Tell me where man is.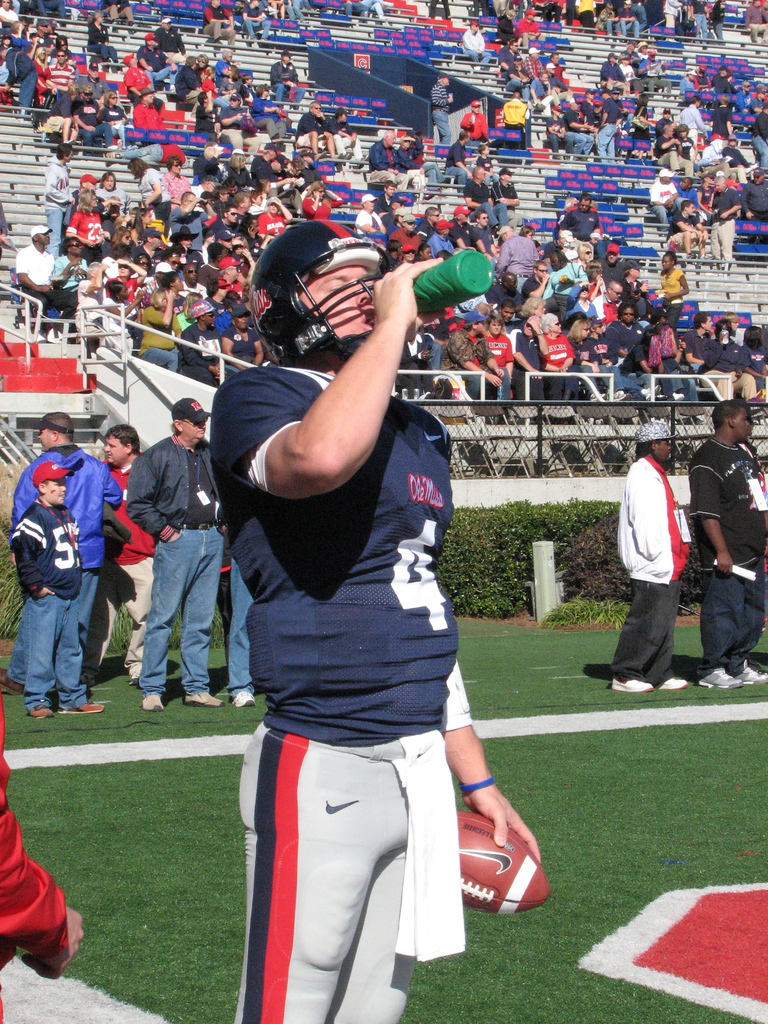
man is at box(209, 0, 239, 45).
